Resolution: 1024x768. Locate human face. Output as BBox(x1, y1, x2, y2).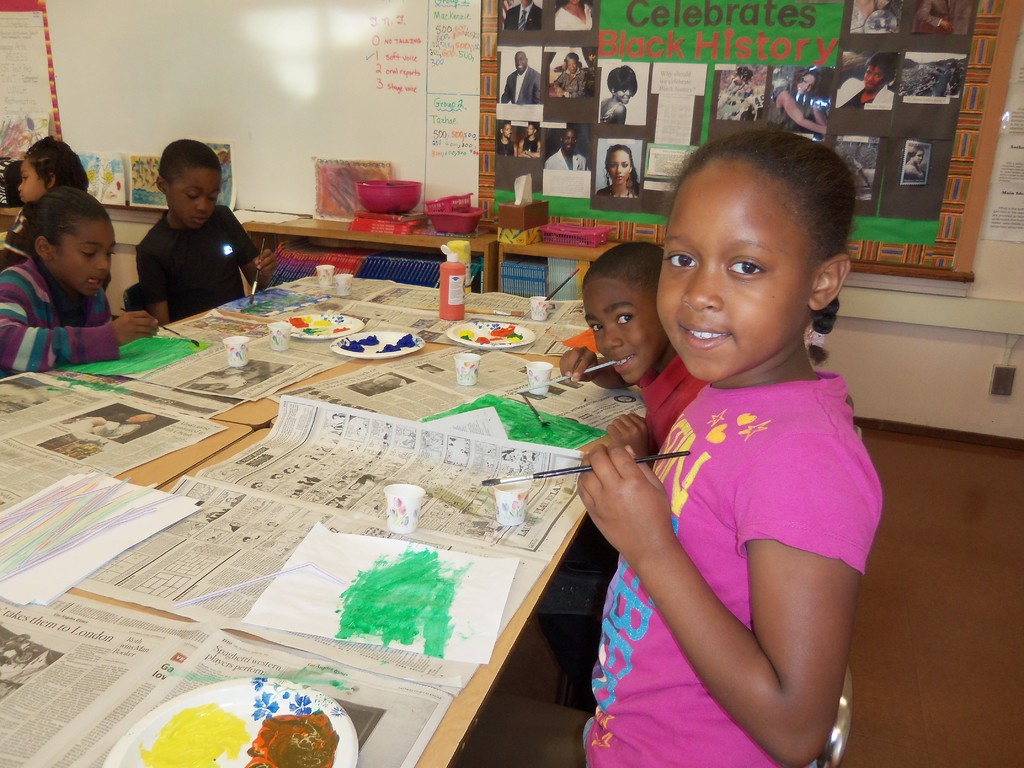
BBox(583, 280, 657, 380).
